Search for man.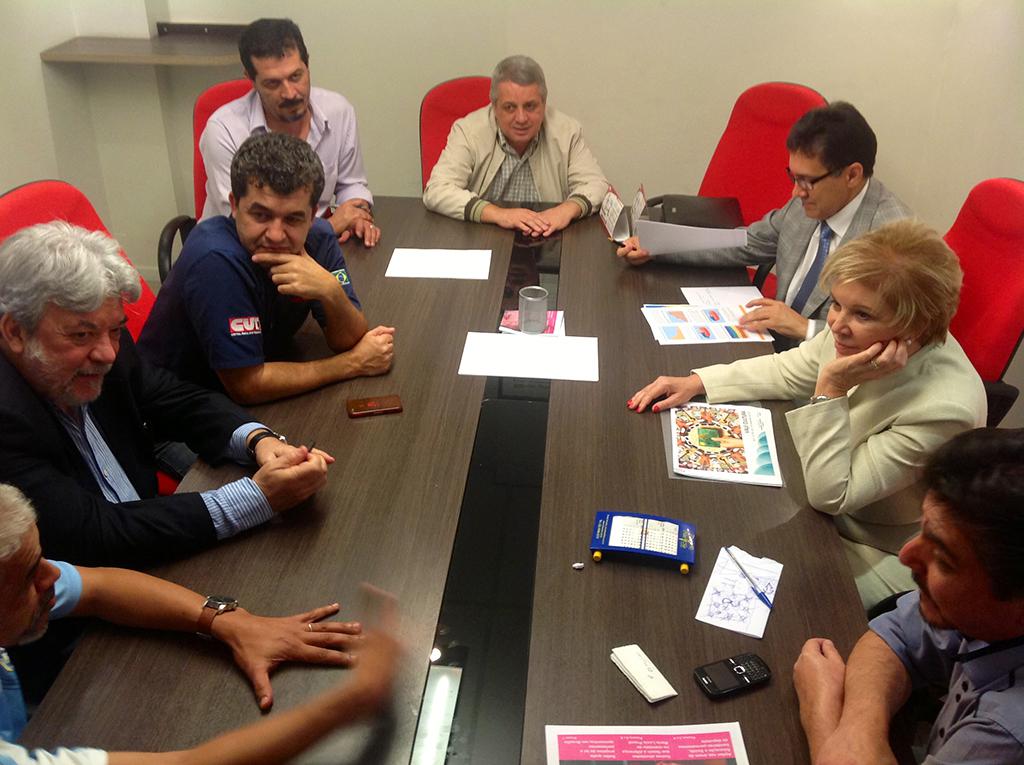
Found at bbox=[191, 12, 374, 252].
